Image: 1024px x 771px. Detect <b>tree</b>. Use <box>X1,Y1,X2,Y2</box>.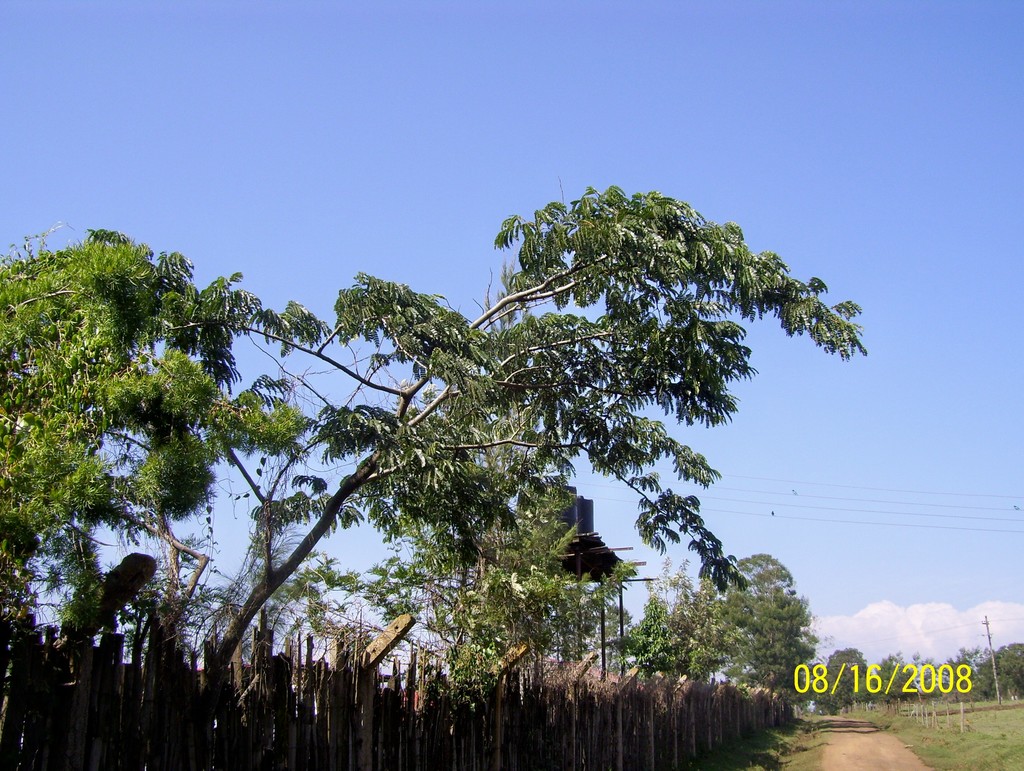
<box>627,581,709,693</box>.
